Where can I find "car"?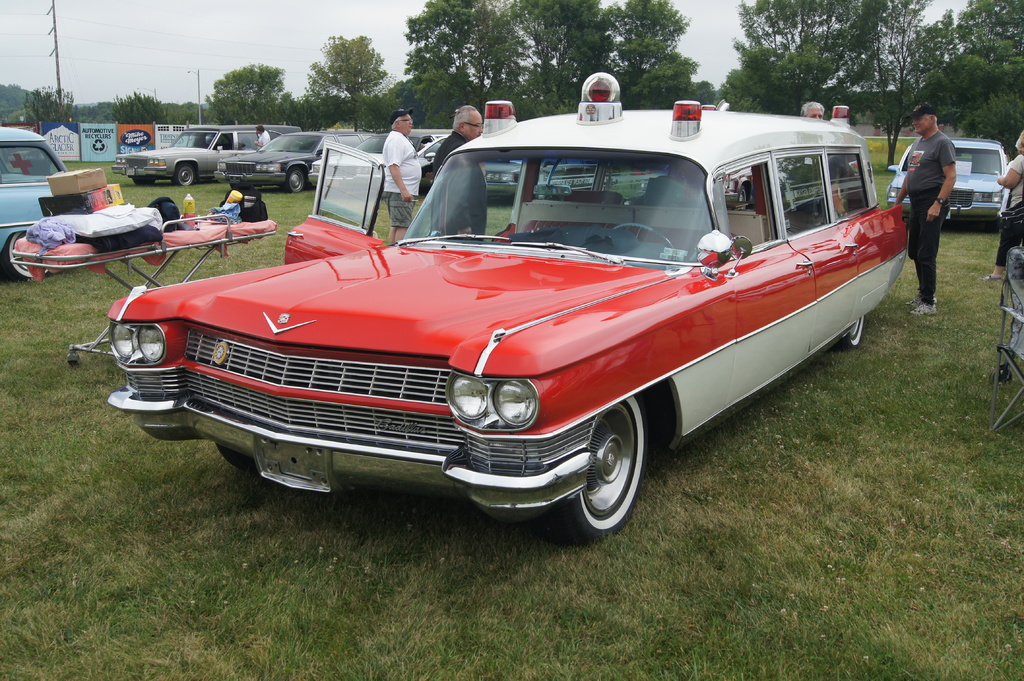
You can find it at bbox=[467, 162, 534, 211].
